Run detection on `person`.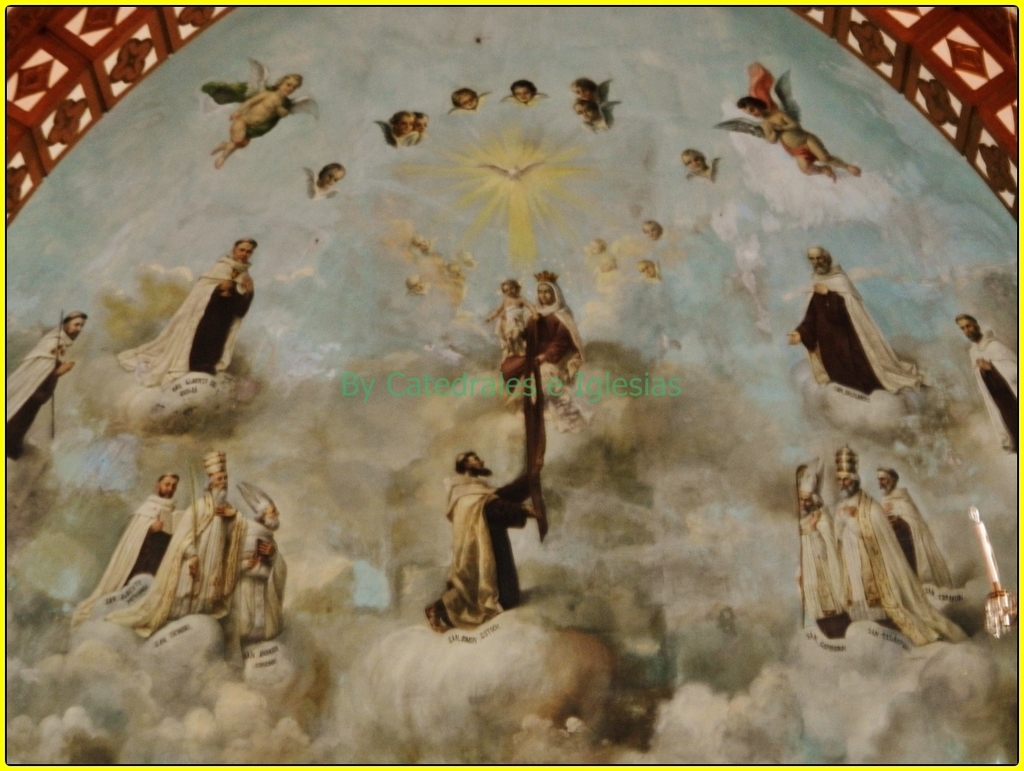
Result: l=487, t=277, r=536, b=343.
